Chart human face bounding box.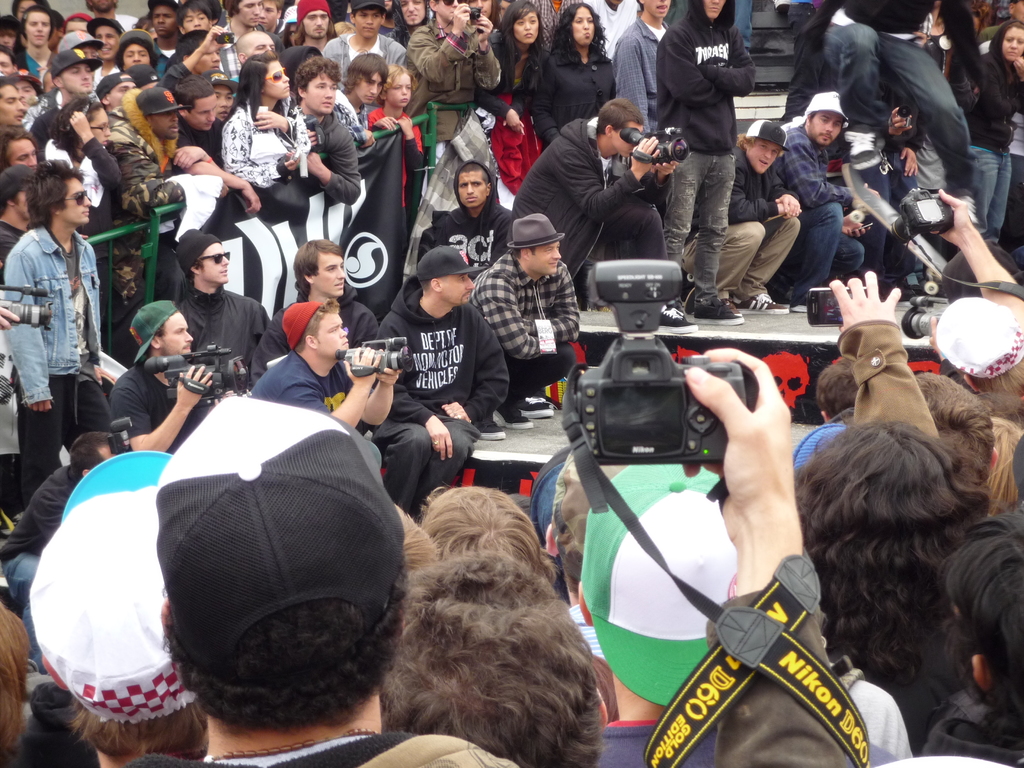
Charted: 161/312/195/359.
